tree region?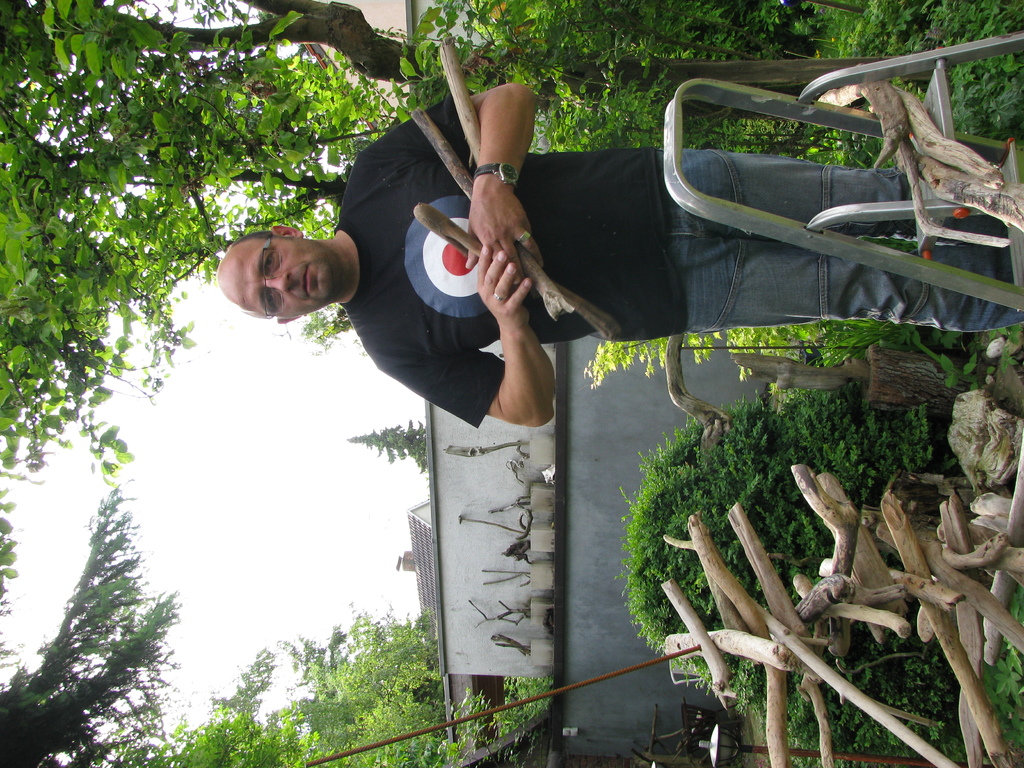
region(344, 424, 427, 476)
